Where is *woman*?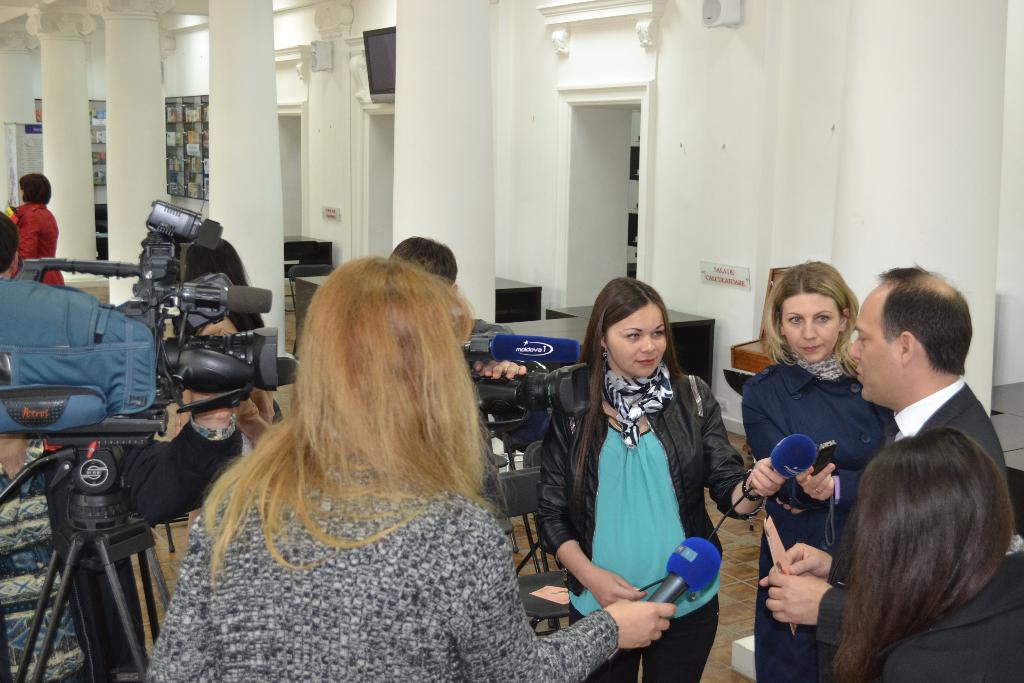
[x1=536, y1=276, x2=790, y2=682].
